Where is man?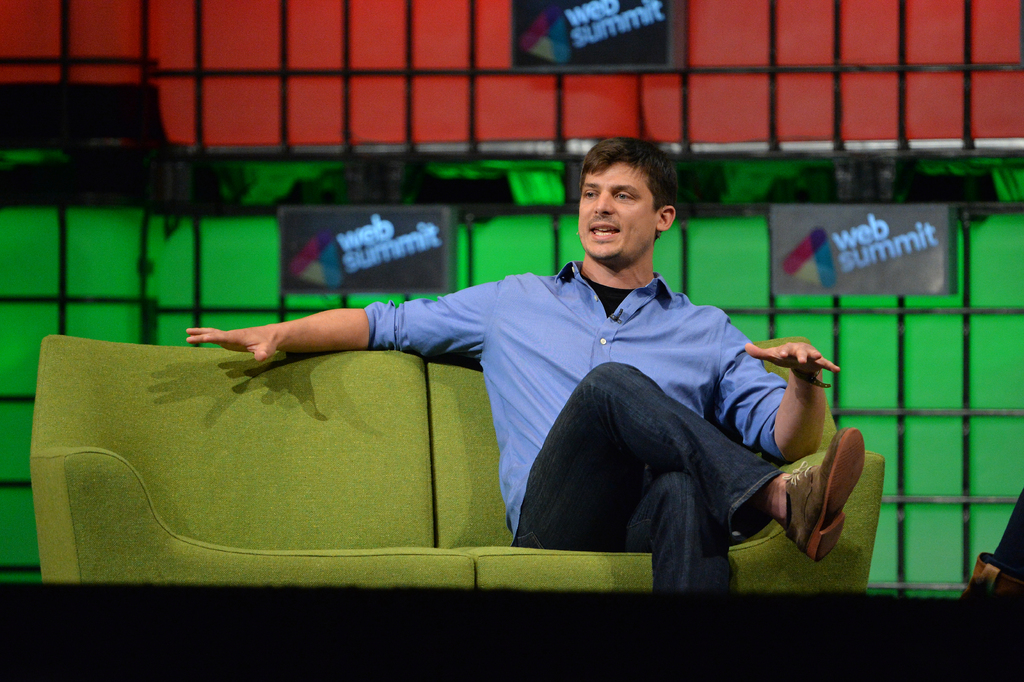
left=355, top=252, right=848, bottom=620.
